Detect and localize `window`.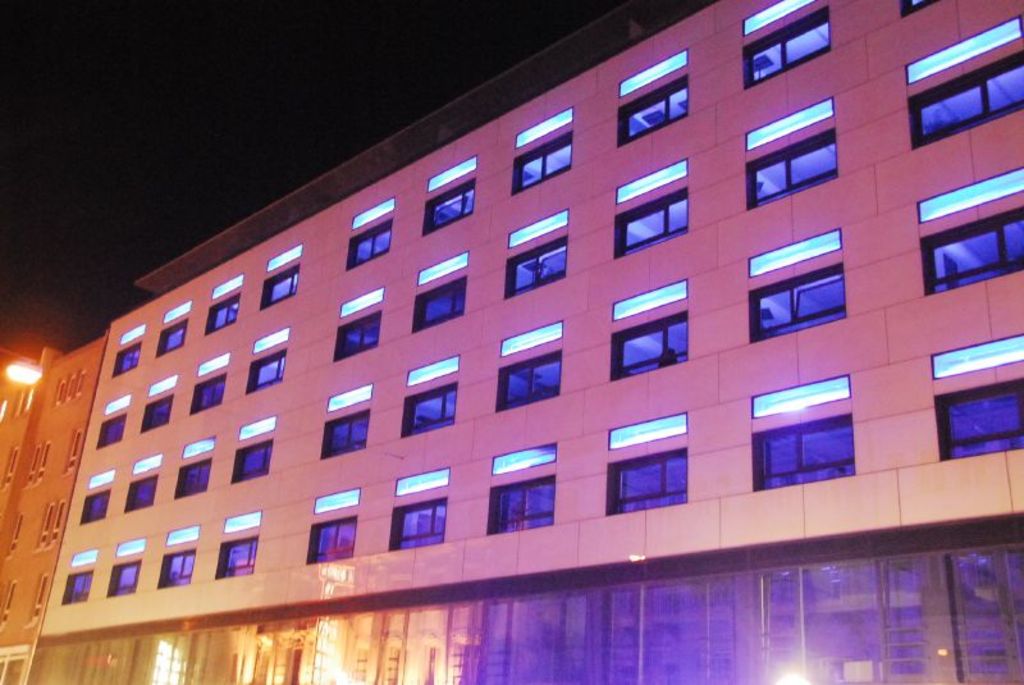
Localized at locate(124, 474, 155, 507).
